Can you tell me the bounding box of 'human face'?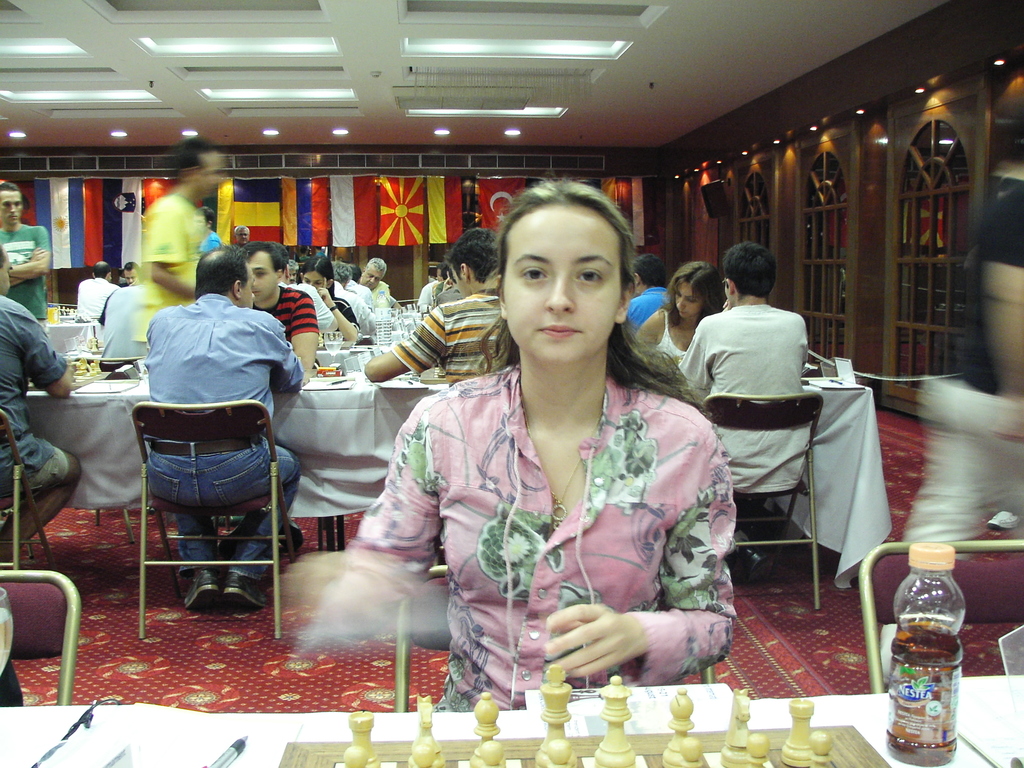
242:262:255:308.
